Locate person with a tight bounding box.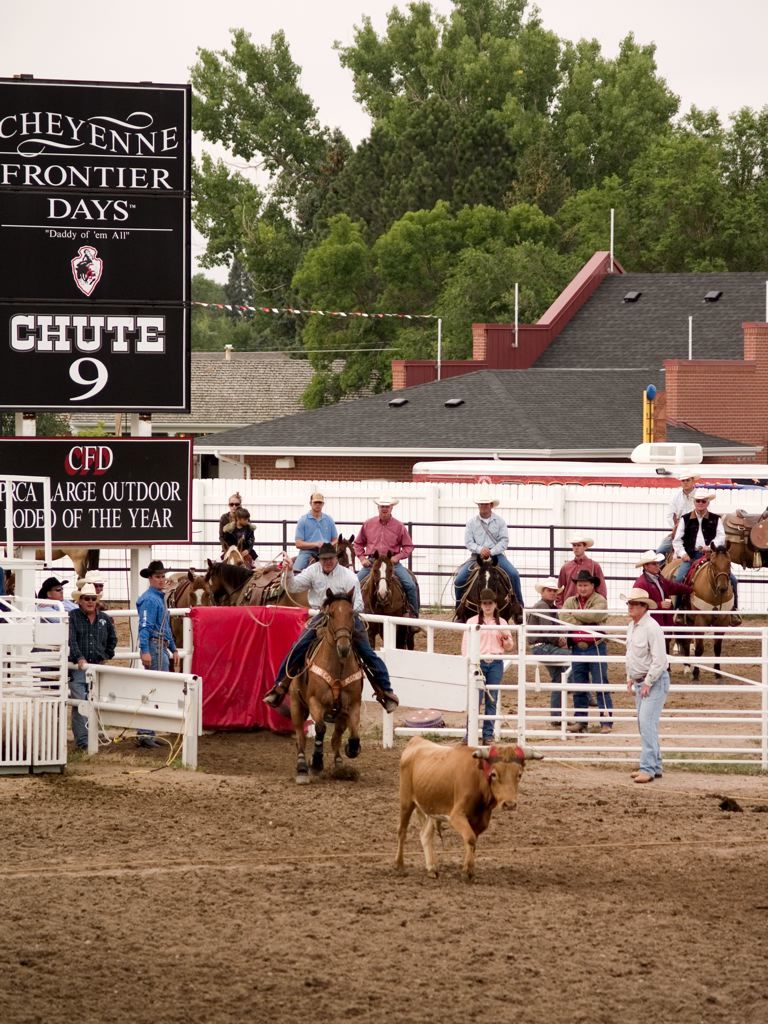
locate(41, 574, 93, 753).
